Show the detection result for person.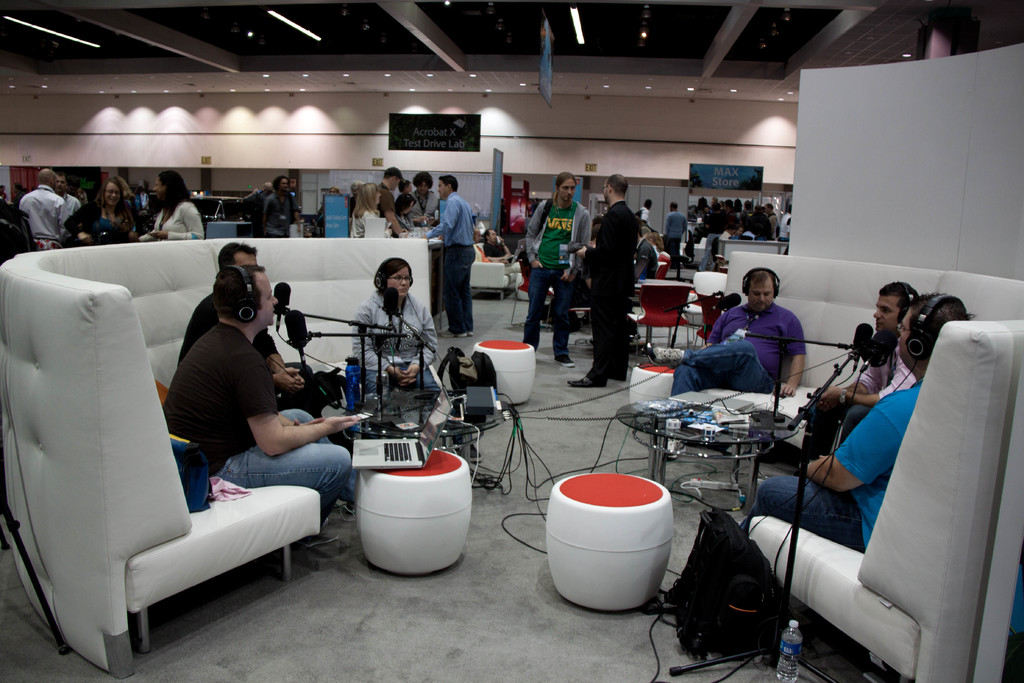
67,172,140,247.
